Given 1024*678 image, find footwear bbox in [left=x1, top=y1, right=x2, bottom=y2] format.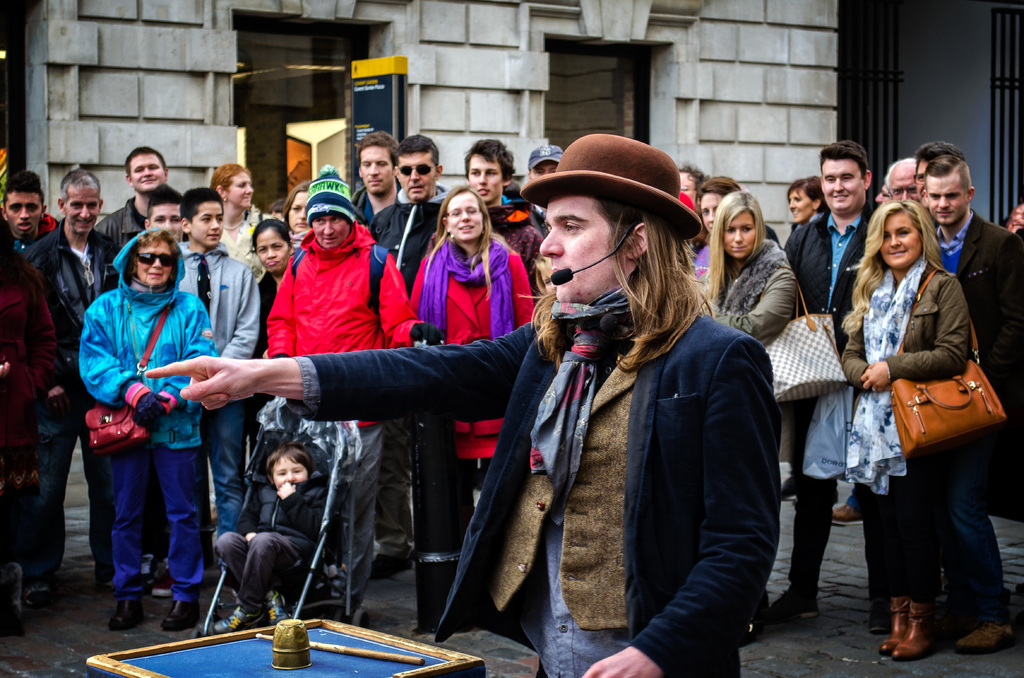
[left=875, top=597, right=906, bottom=659].
